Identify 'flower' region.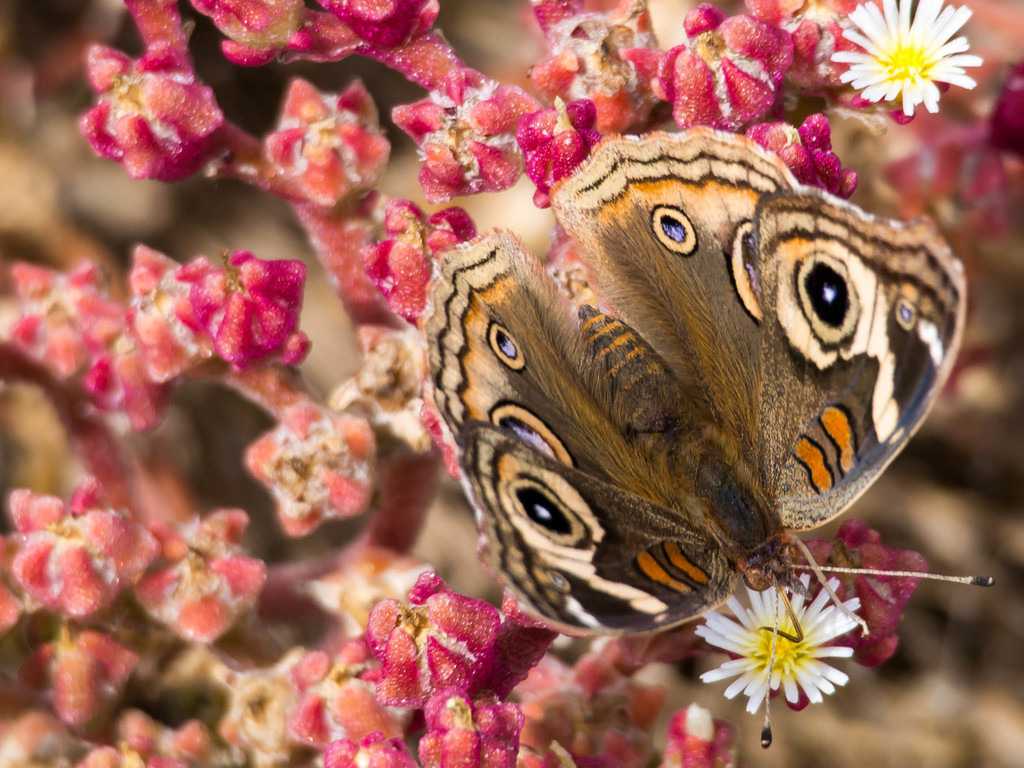
Region: box=[692, 575, 861, 717].
